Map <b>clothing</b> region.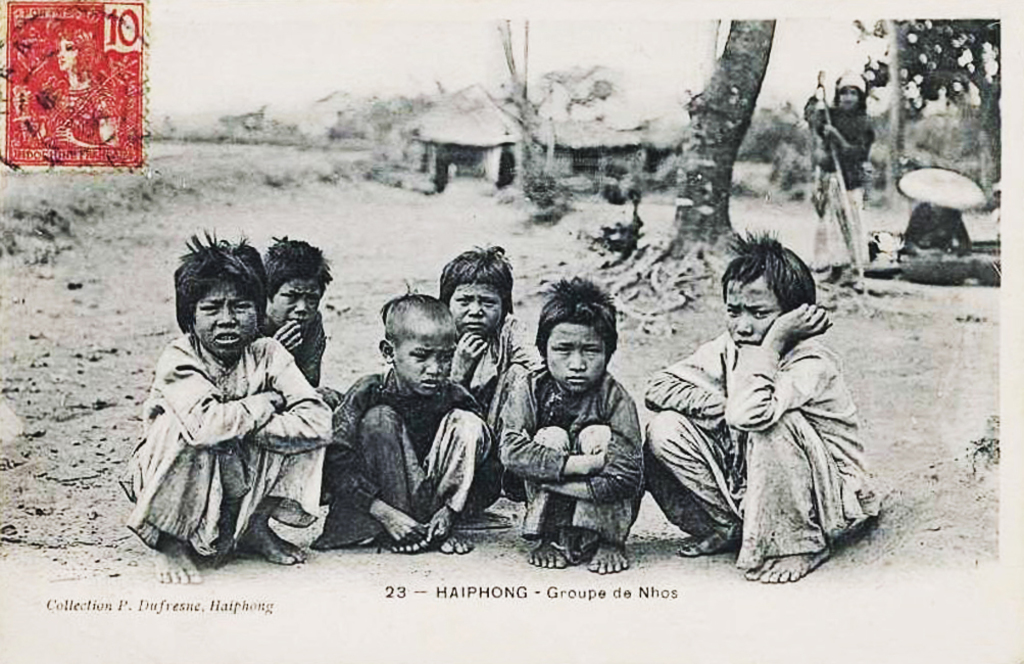
Mapped to 639 328 878 565.
